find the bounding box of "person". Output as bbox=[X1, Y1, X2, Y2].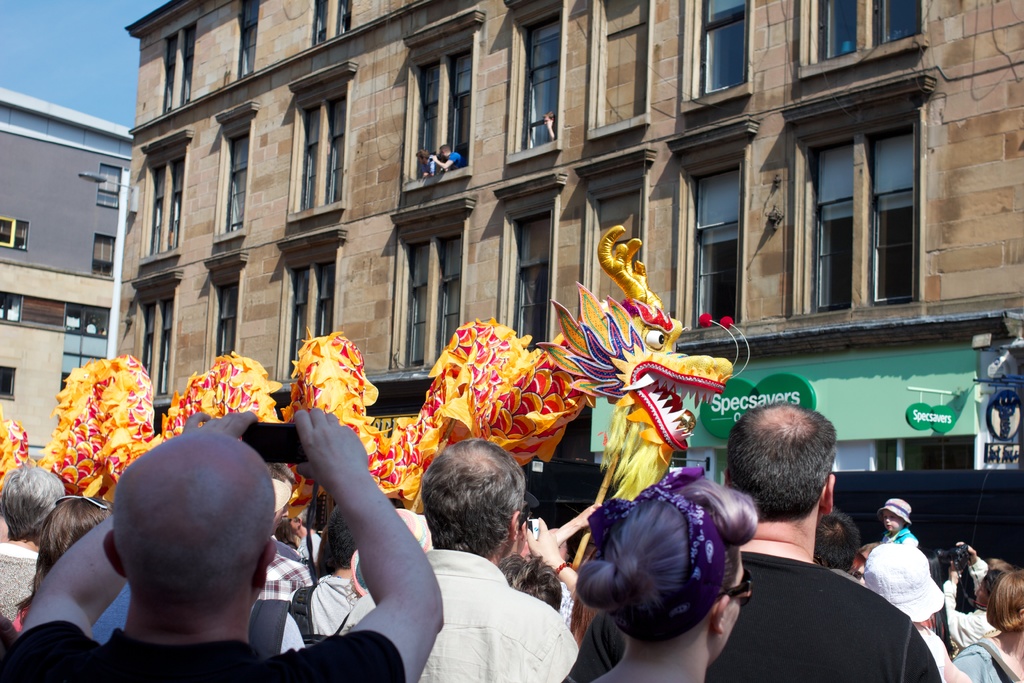
bbox=[539, 110, 556, 140].
